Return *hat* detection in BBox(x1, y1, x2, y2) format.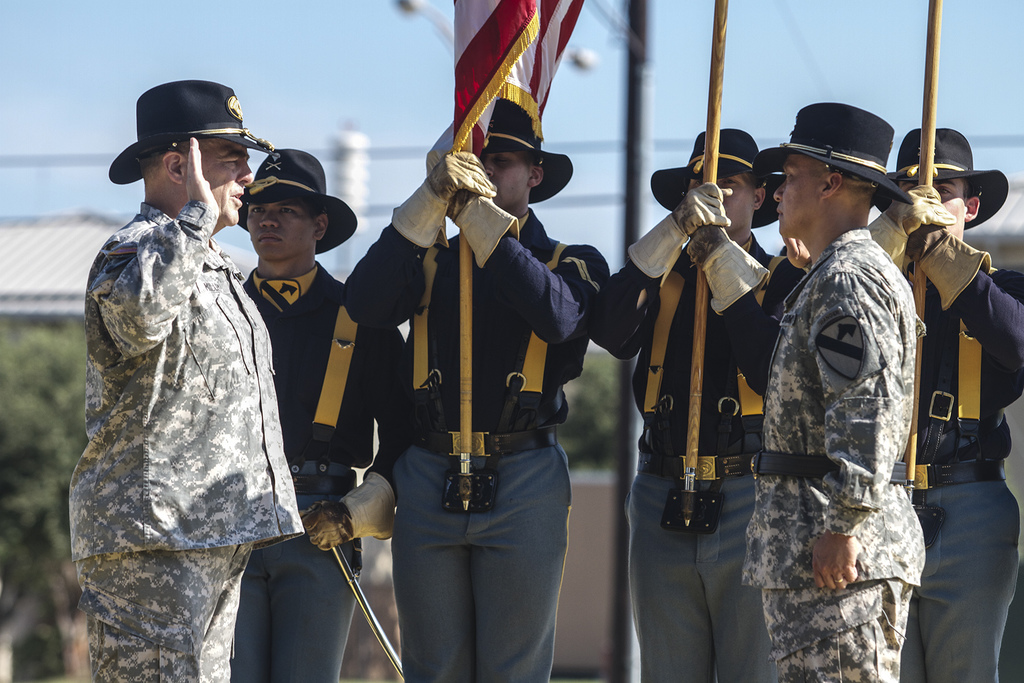
BBox(105, 77, 278, 187).
